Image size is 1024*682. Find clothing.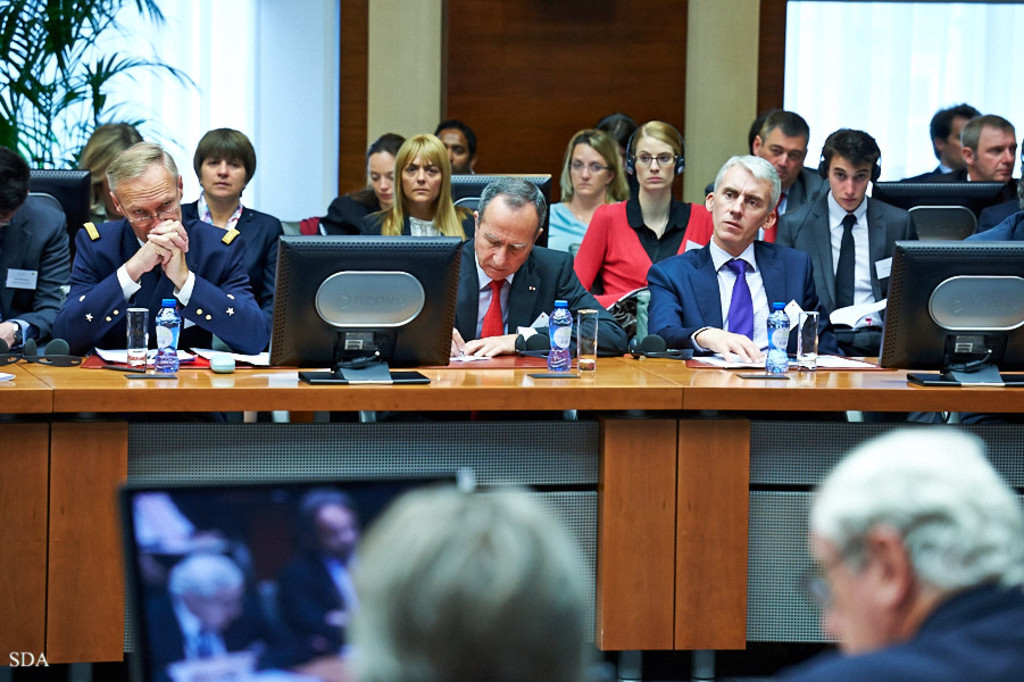
x1=909, y1=161, x2=960, y2=176.
